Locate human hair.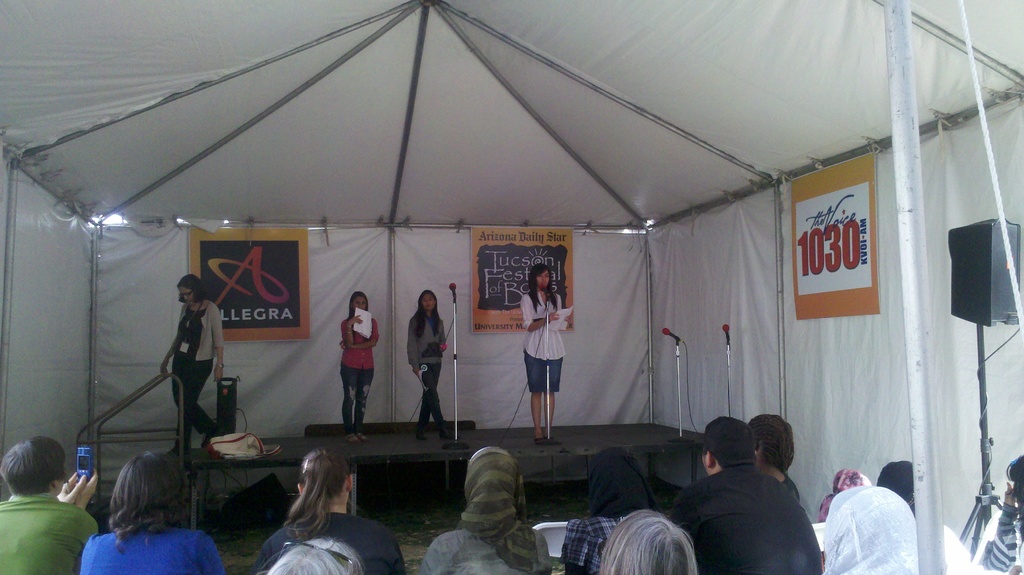
Bounding box: [881, 461, 916, 511].
